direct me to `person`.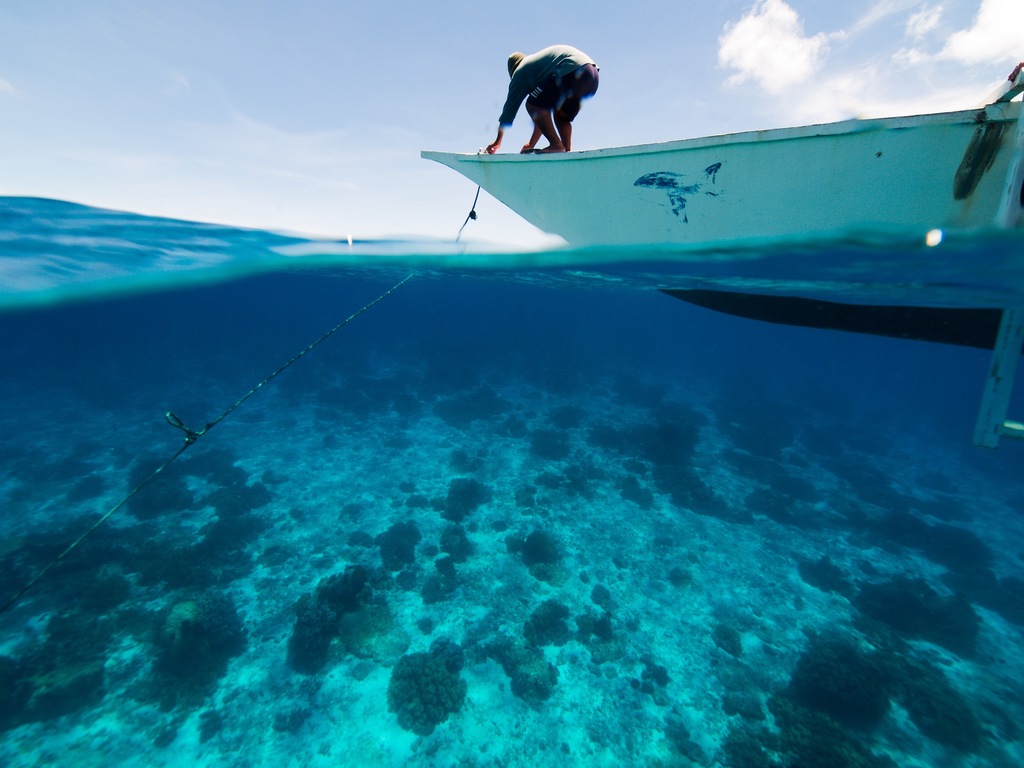
Direction: <box>481,40,605,159</box>.
